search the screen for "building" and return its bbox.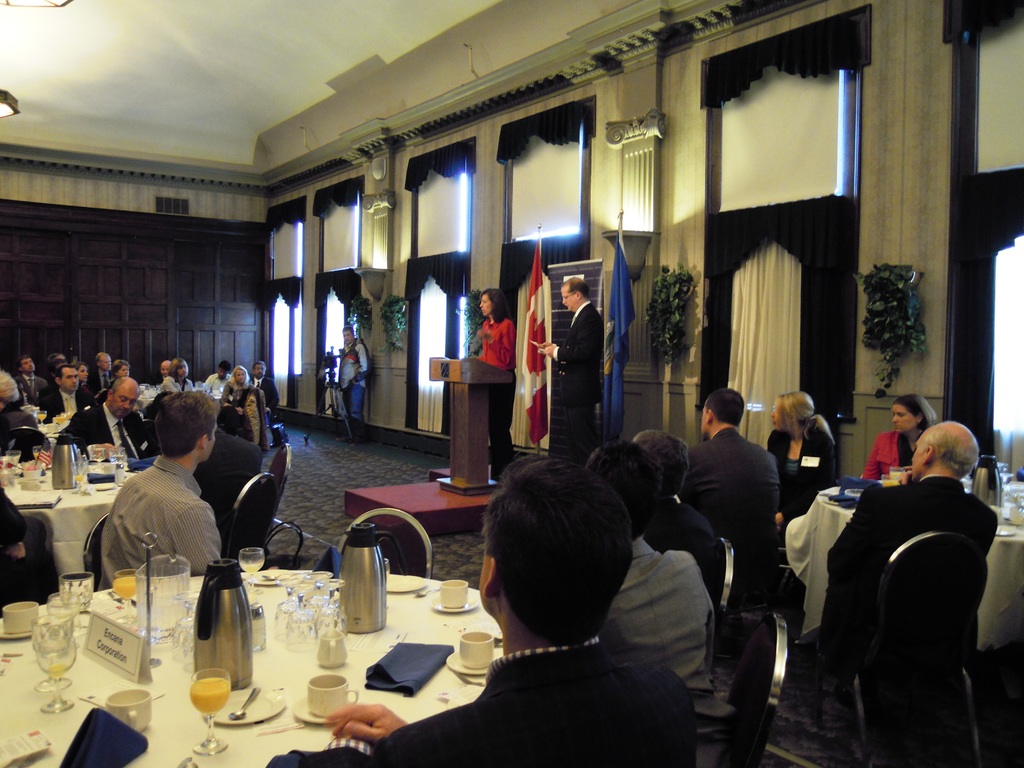
Found: 0/0/1023/767.
